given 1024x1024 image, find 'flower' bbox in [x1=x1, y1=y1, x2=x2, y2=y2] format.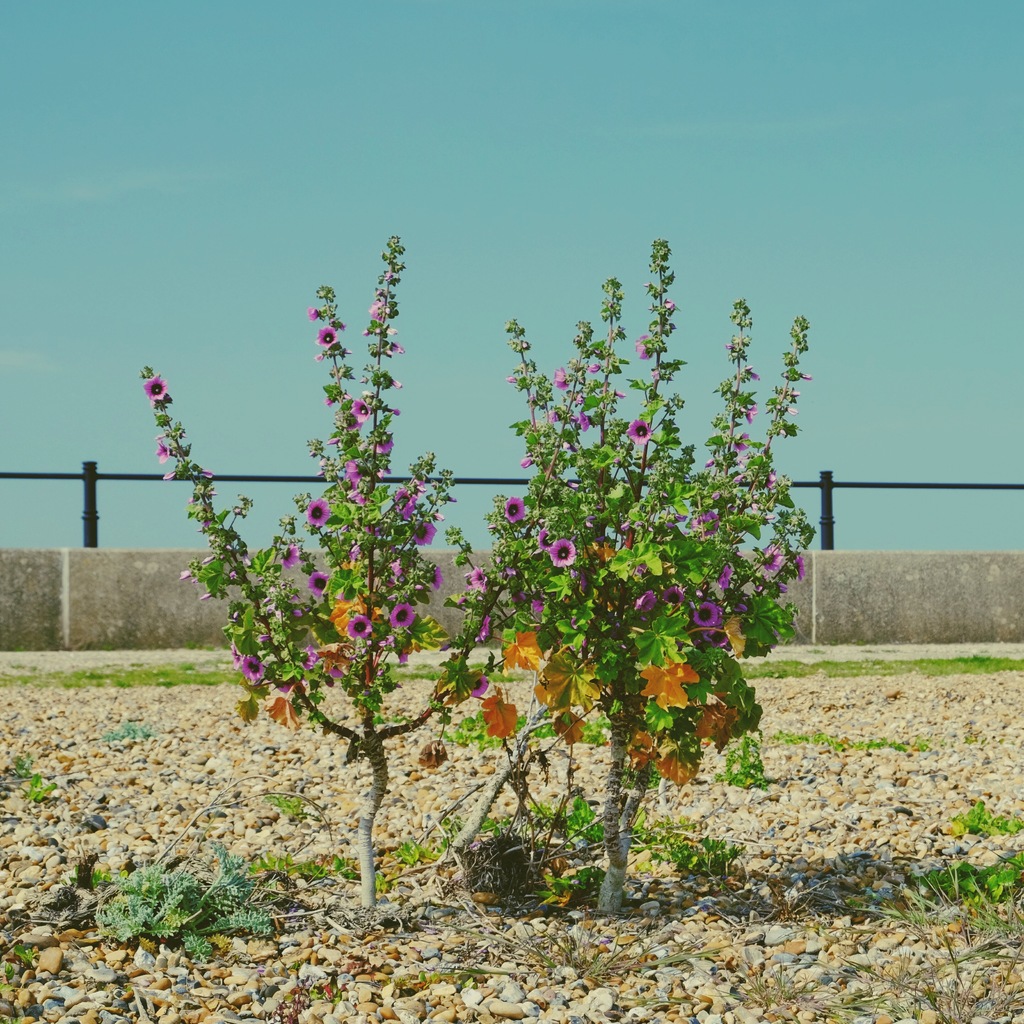
[x1=465, y1=614, x2=491, y2=643].
